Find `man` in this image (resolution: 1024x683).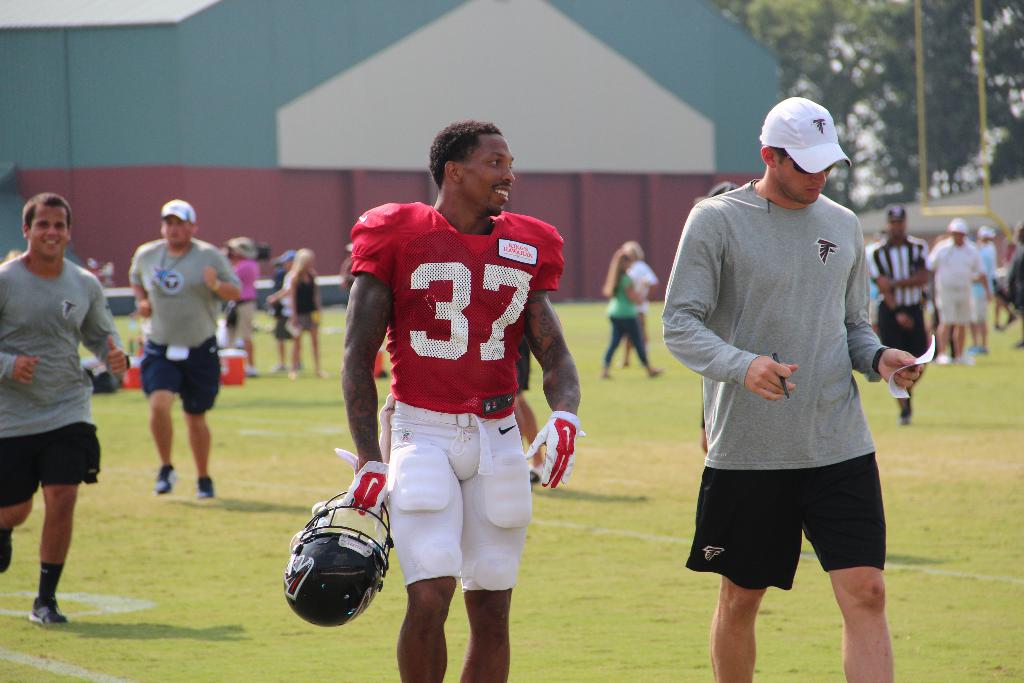
bbox=(857, 202, 938, 420).
